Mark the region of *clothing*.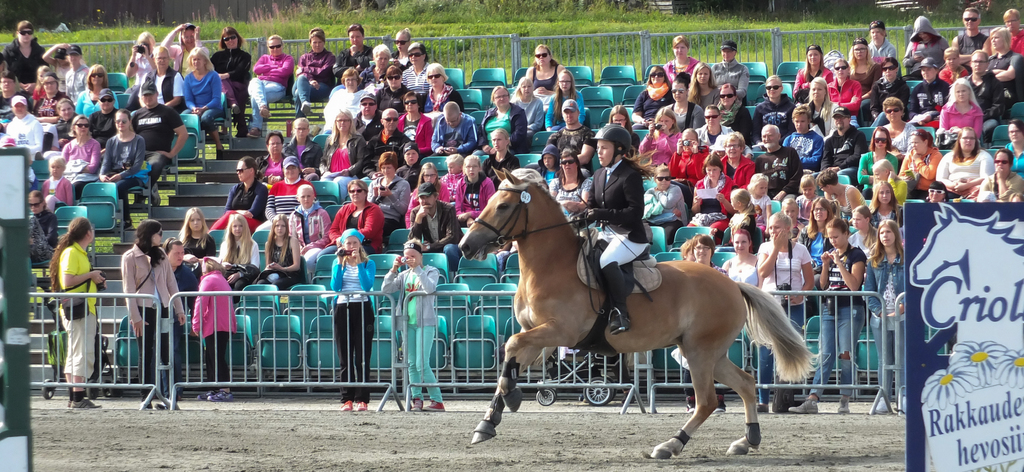
Region: 193:271:235:384.
